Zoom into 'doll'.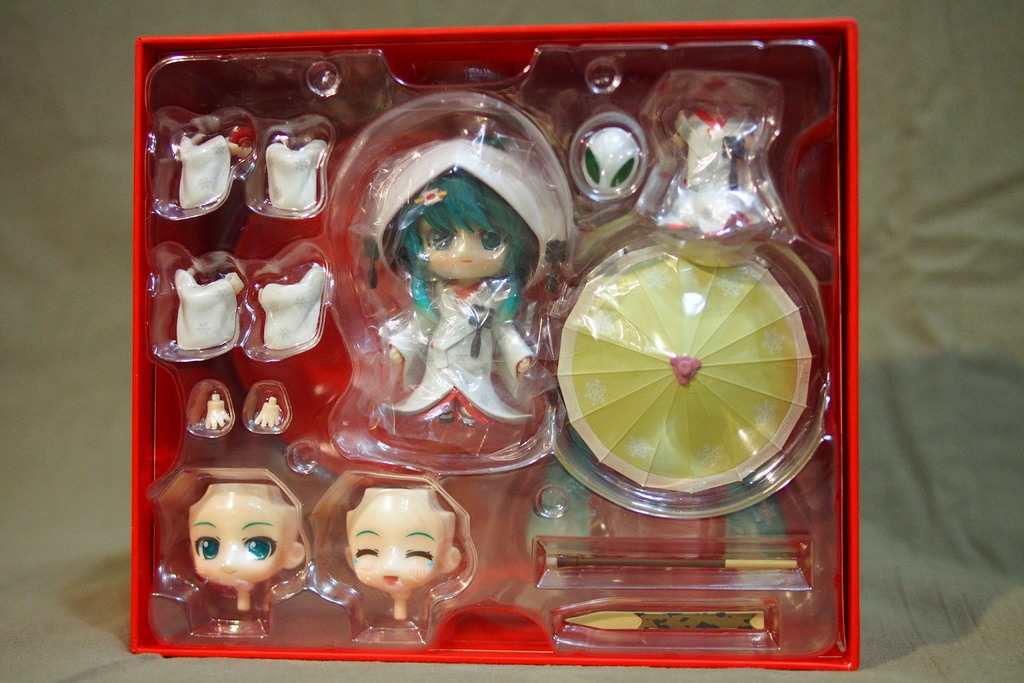
Zoom target: x1=342 y1=486 x2=459 y2=628.
